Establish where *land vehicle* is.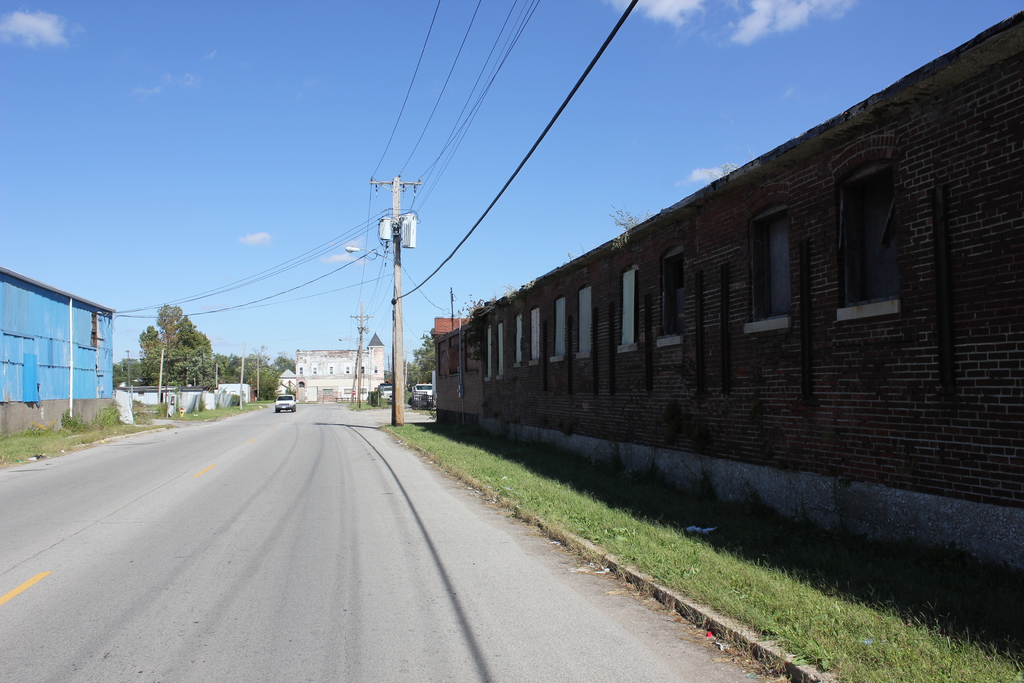
Established at box(280, 391, 296, 413).
